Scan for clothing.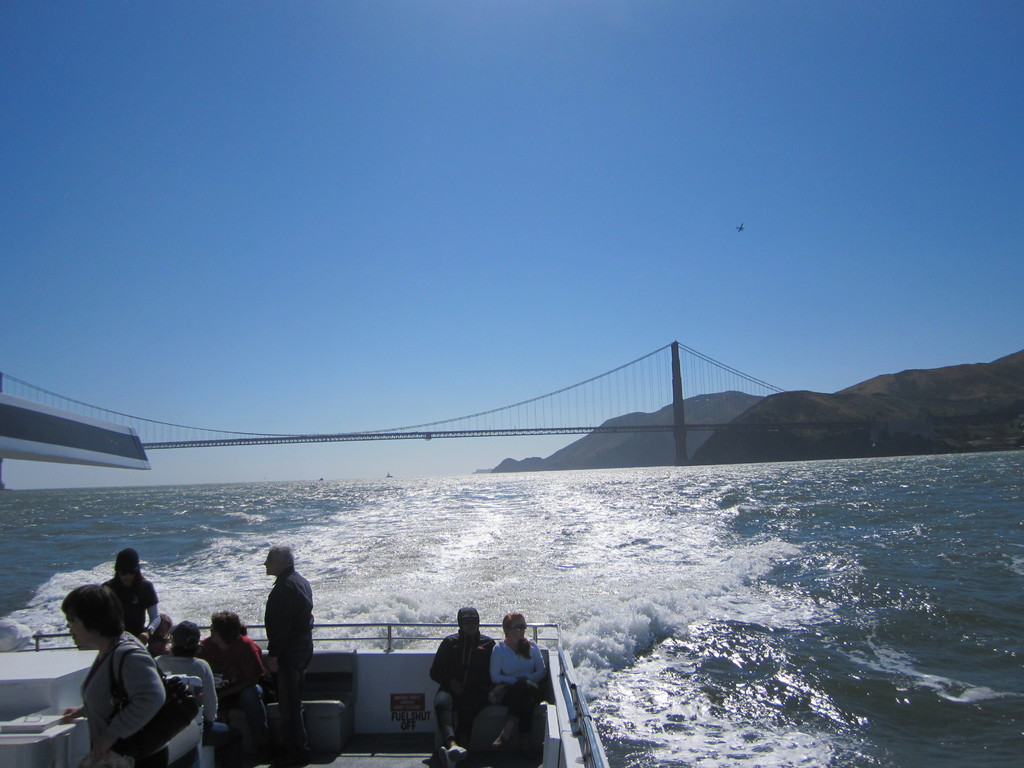
Scan result: {"left": 202, "top": 632, "right": 266, "bottom": 694}.
